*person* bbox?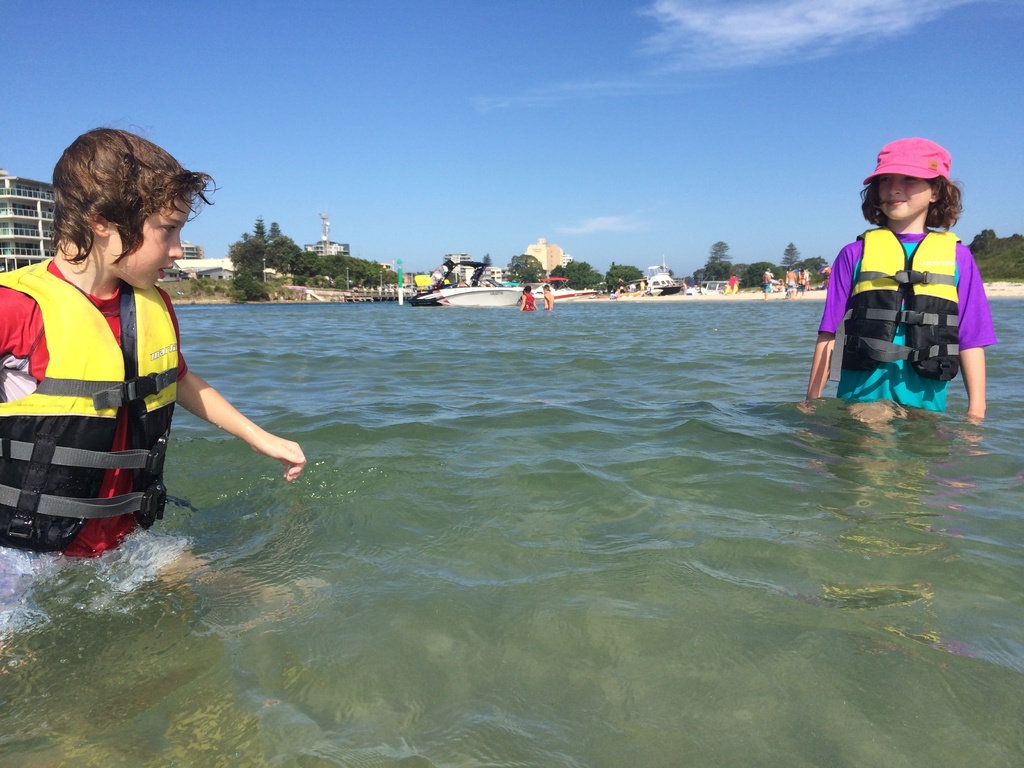
538:287:554:307
